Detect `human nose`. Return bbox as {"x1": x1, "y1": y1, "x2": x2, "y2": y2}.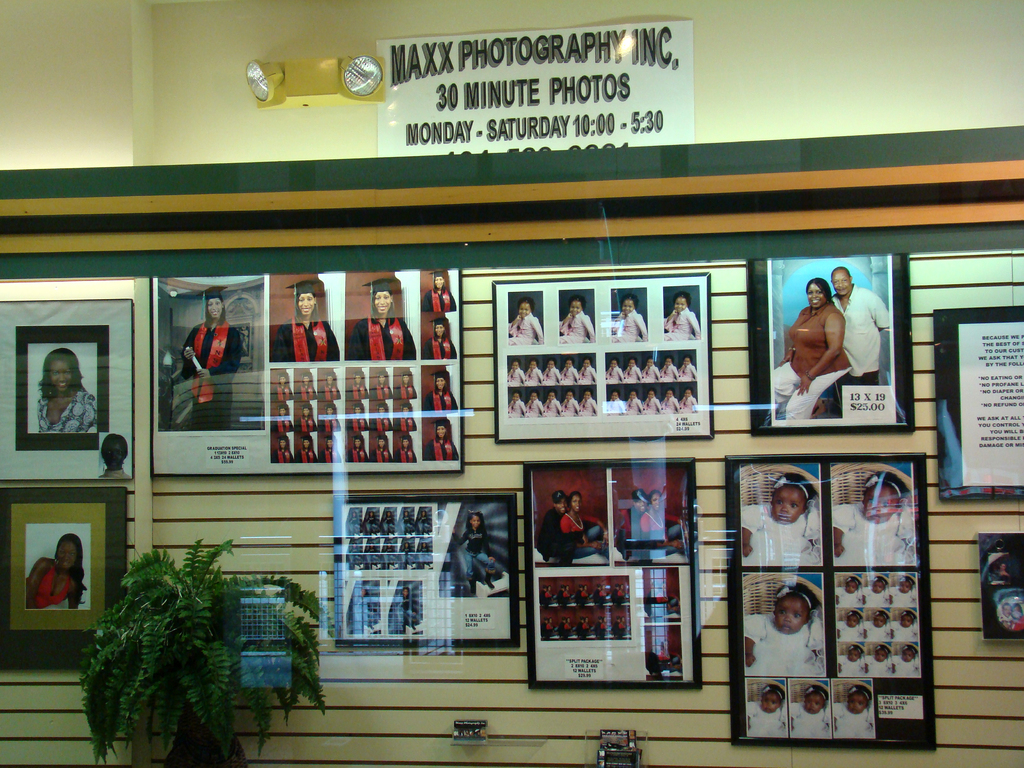
{"x1": 577, "y1": 502, "x2": 580, "y2": 506}.
